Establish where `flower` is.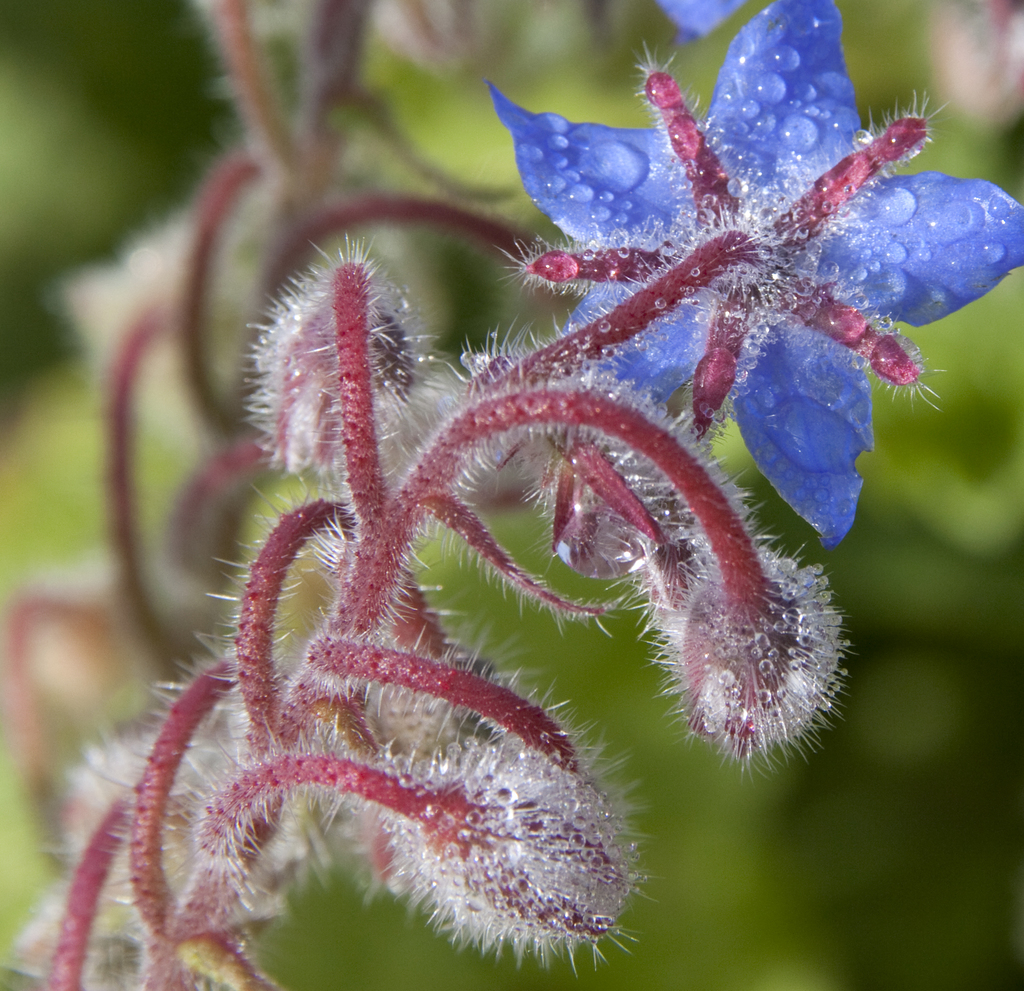
Established at bbox=[490, 0, 1023, 556].
